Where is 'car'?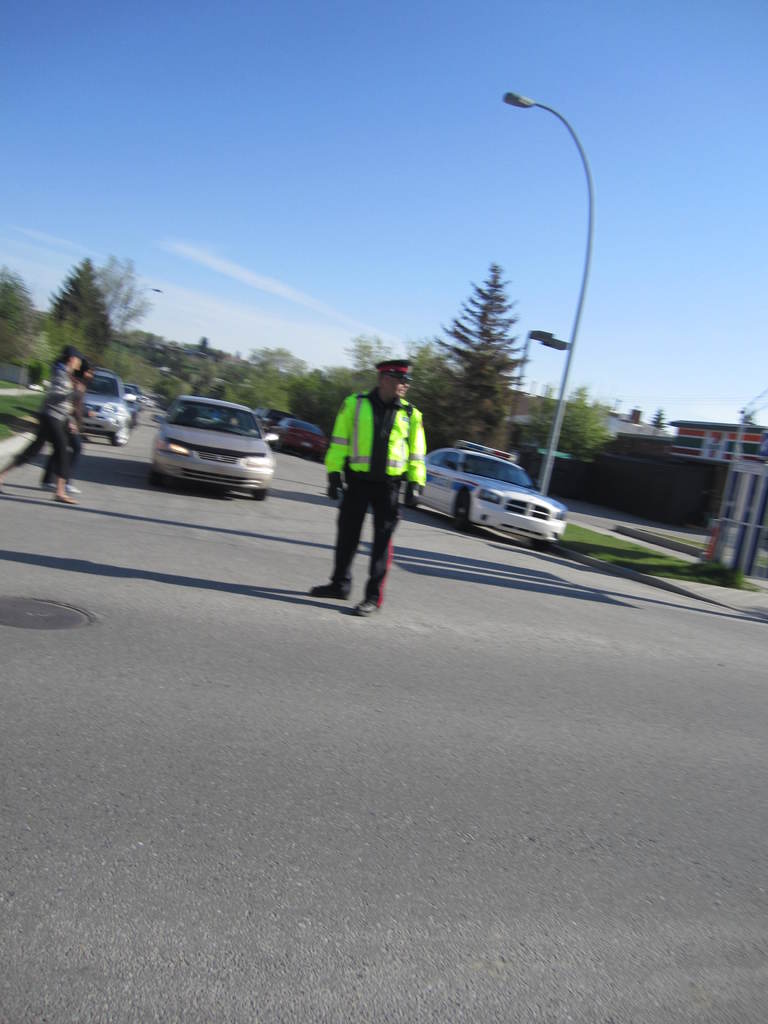
[403, 431, 568, 543].
